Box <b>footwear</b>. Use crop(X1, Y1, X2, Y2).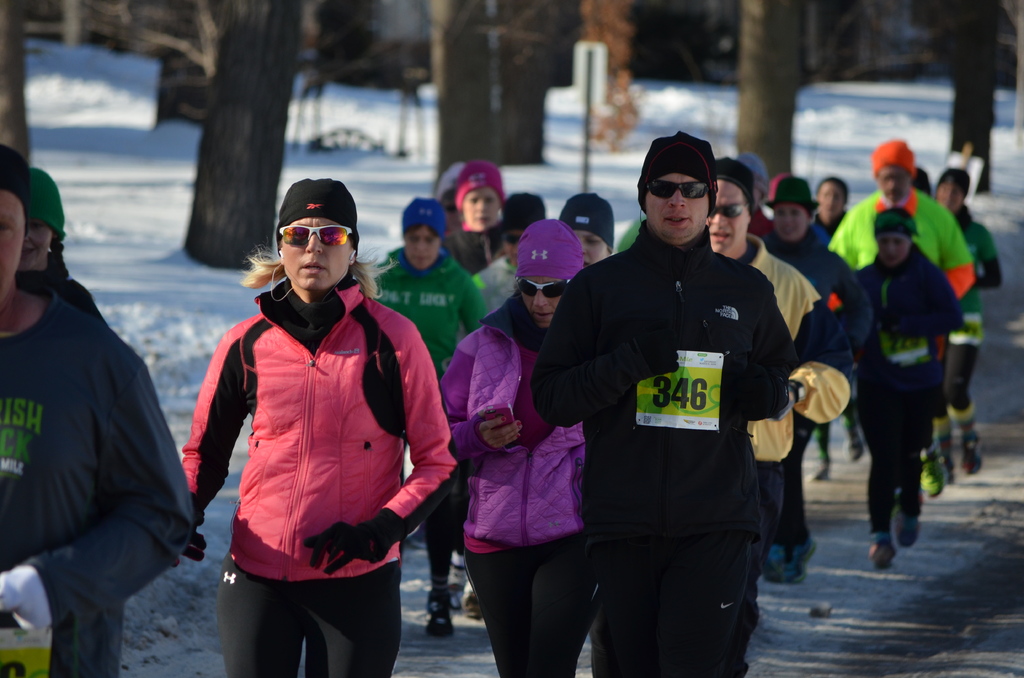
crop(764, 541, 788, 583).
